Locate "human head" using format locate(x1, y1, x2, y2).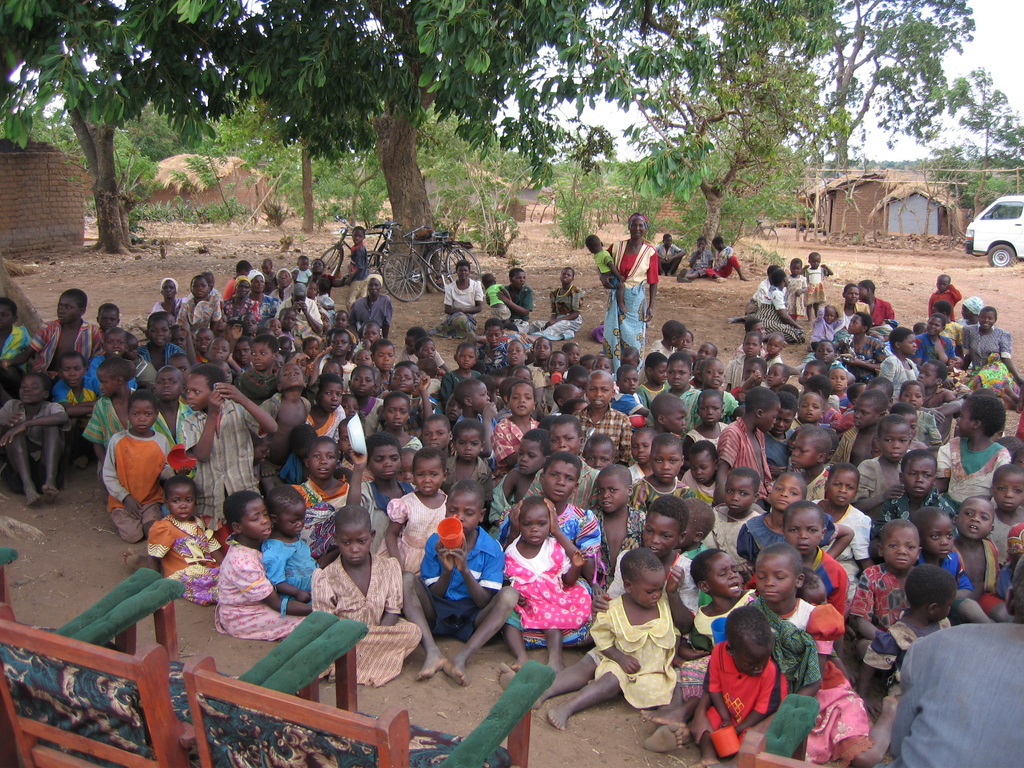
locate(319, 275, 330, 296).
